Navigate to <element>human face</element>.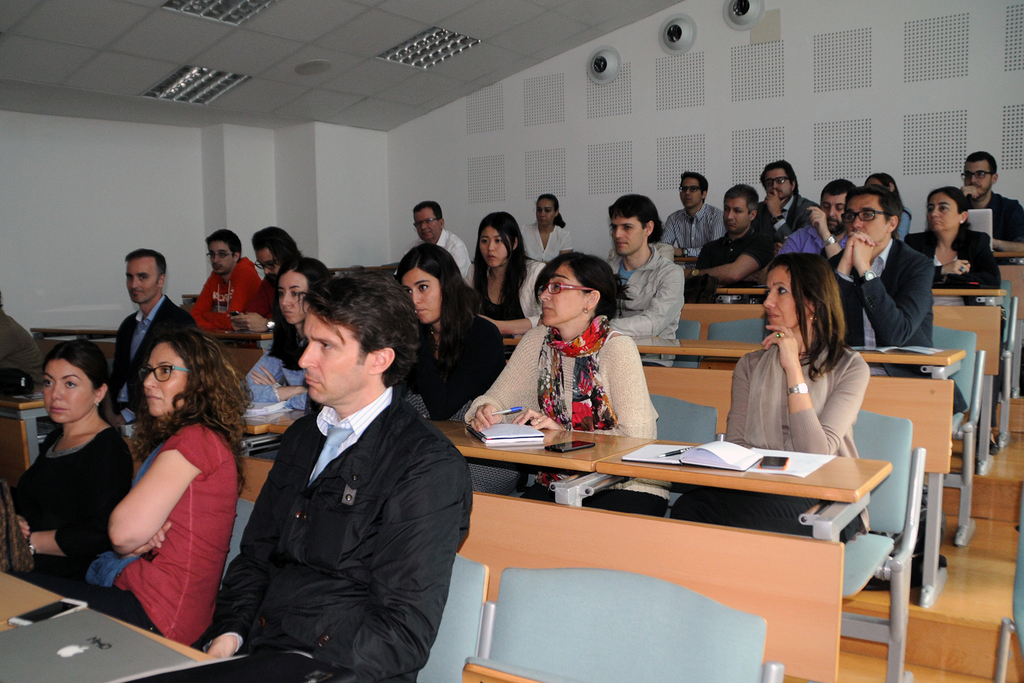
Navigation target: bbox=(847, 199, 888, 241).
